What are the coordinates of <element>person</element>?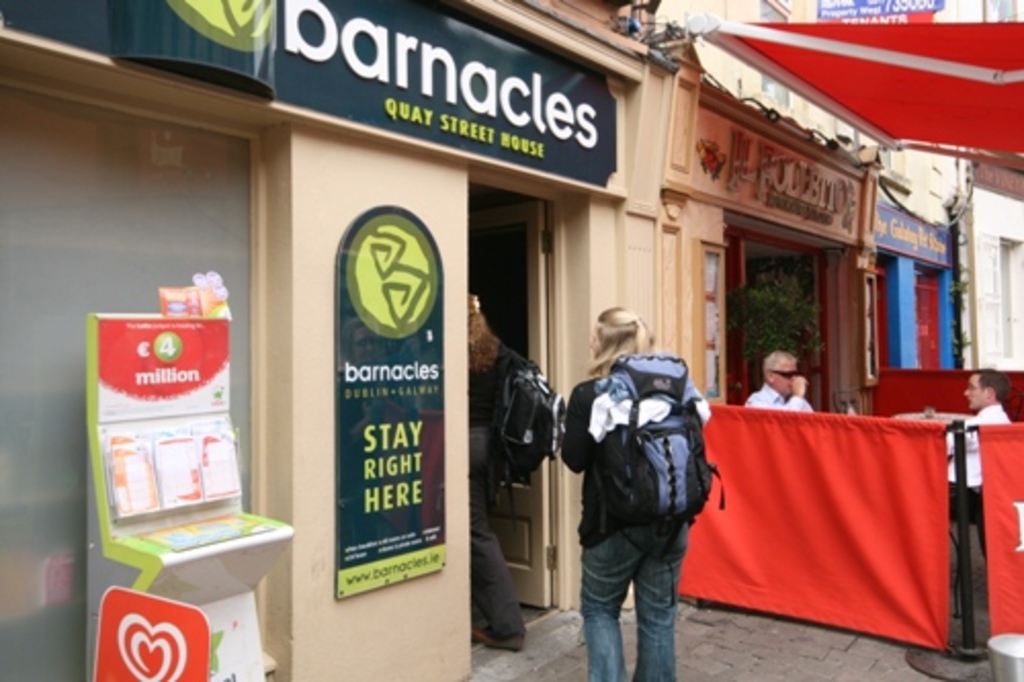
region(473, 295, 526, 655).
